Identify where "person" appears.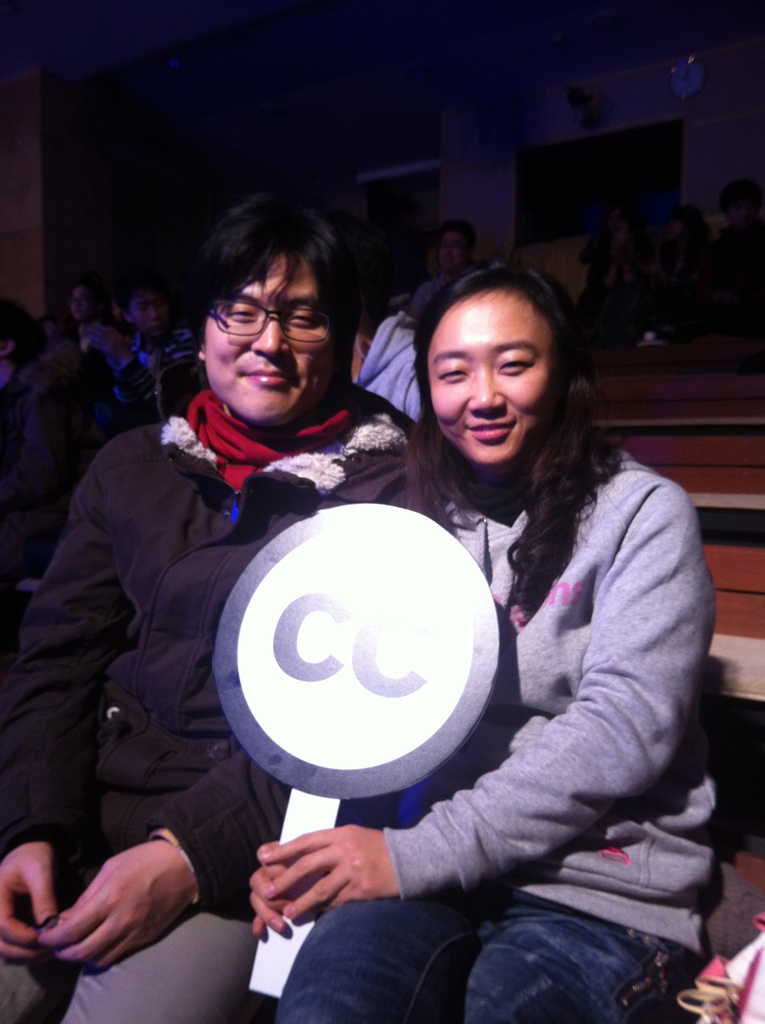
Appears at {"left": 694, "top": 179, "right": 764, "bottom": 323}.
